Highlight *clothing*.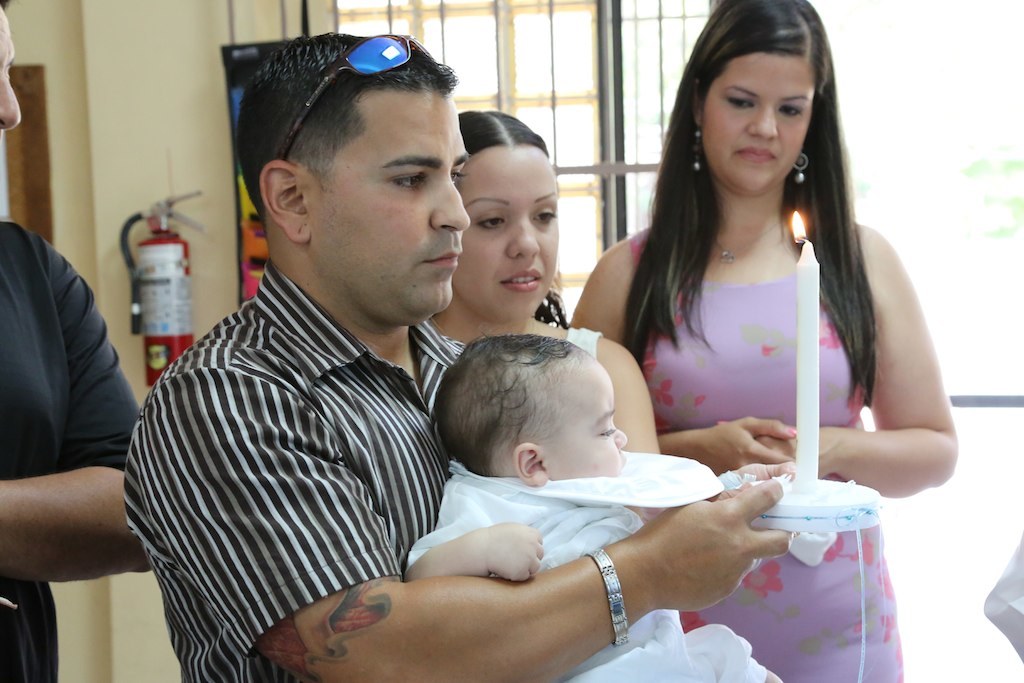
Highlighted region: pyautogui.locateOnScreen(402, 444, 779, 682).
